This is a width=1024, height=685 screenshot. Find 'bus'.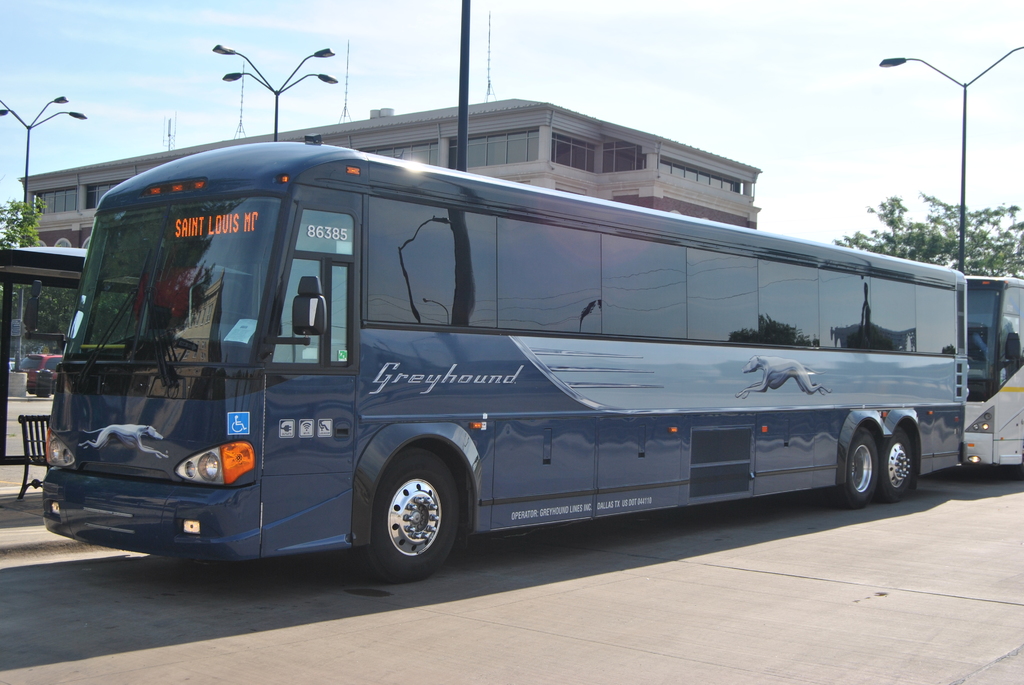
Bounding box: <region>37, 130, 966, 579</region>.
